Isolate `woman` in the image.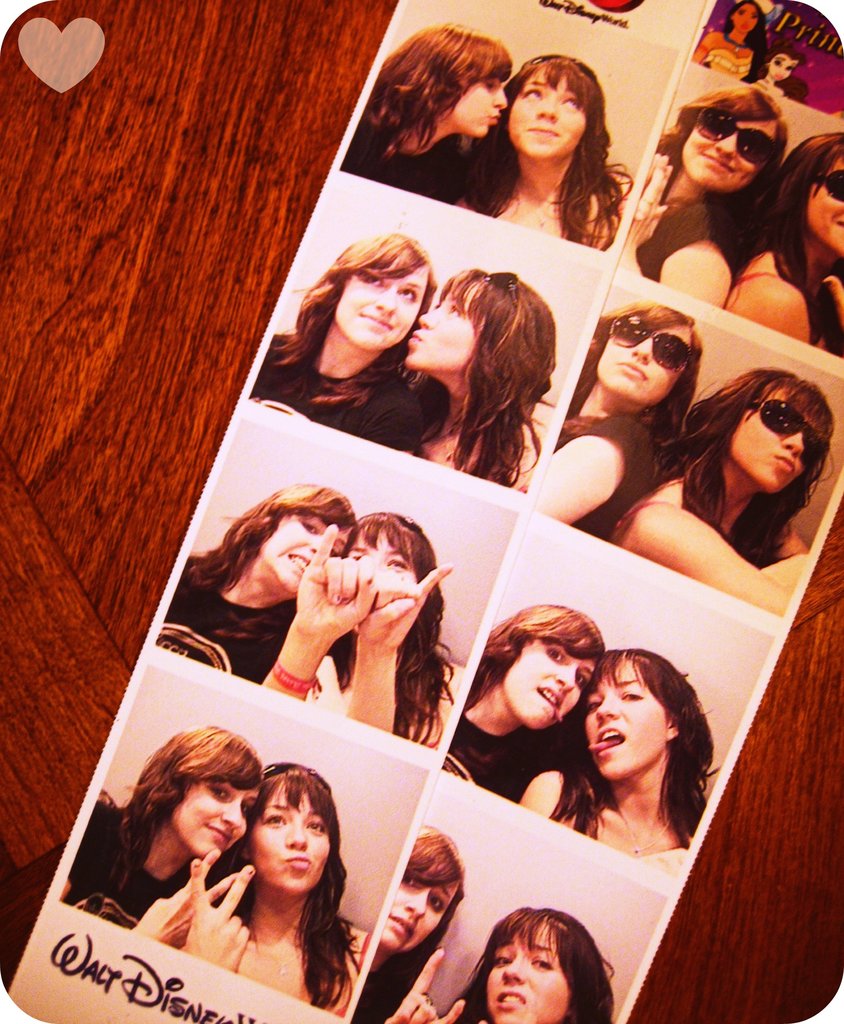
Isolated region: BBox(352, 822, 467, 1023).
